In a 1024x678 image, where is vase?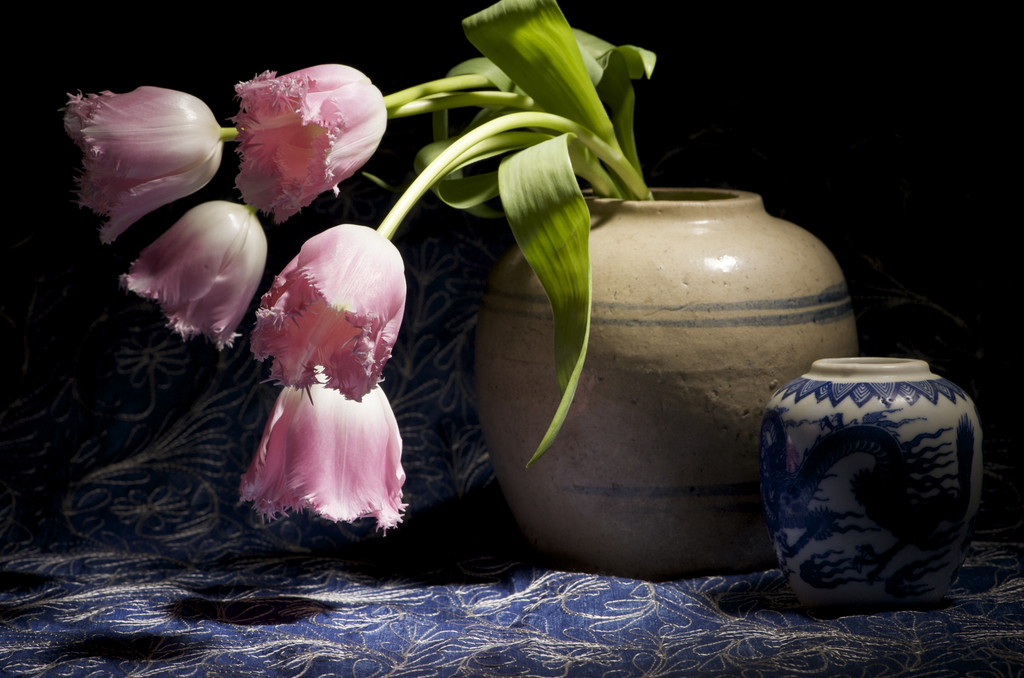
[754, 353, 986, 605].
